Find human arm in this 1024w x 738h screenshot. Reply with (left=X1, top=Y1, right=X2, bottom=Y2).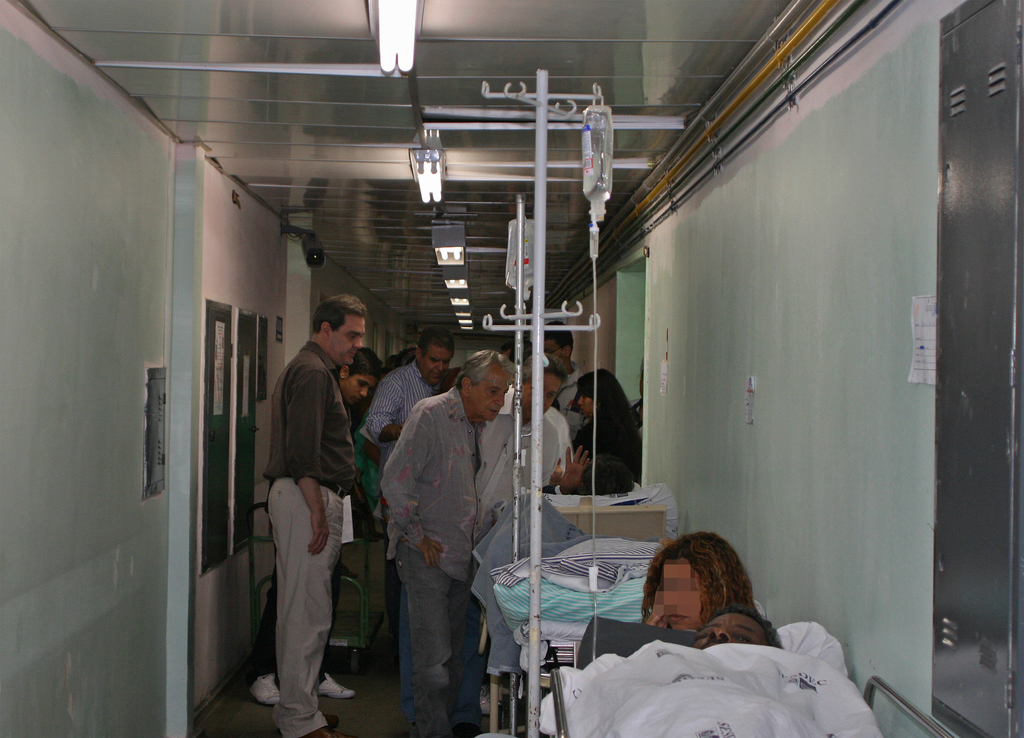
(left=280, top=375, right=333, bottom=556).
